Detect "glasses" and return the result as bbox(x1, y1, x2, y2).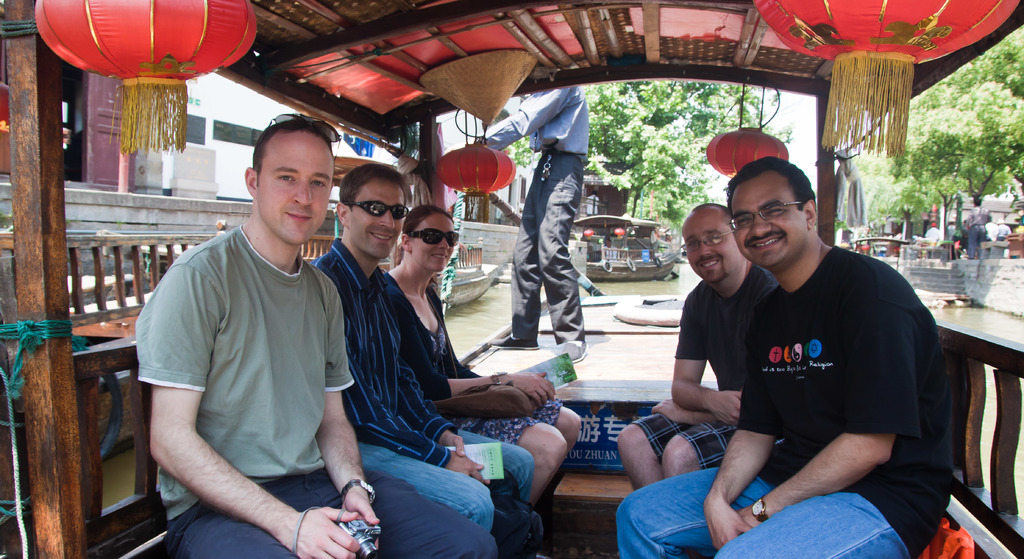
bbox(728, 192, 829, 231).
